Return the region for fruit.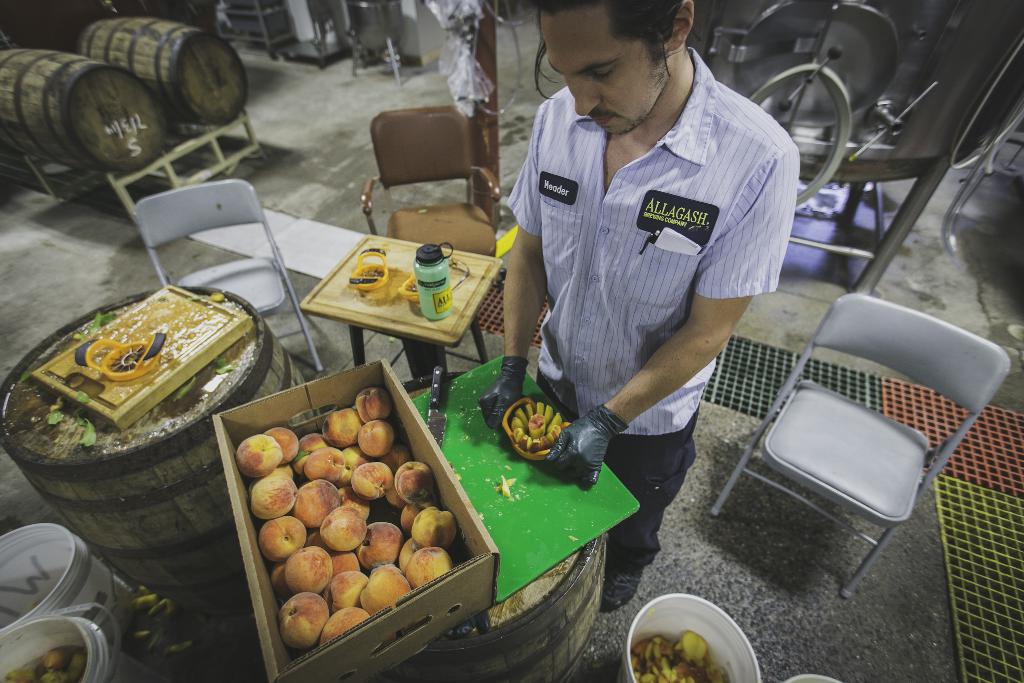
36 671 67 682.
